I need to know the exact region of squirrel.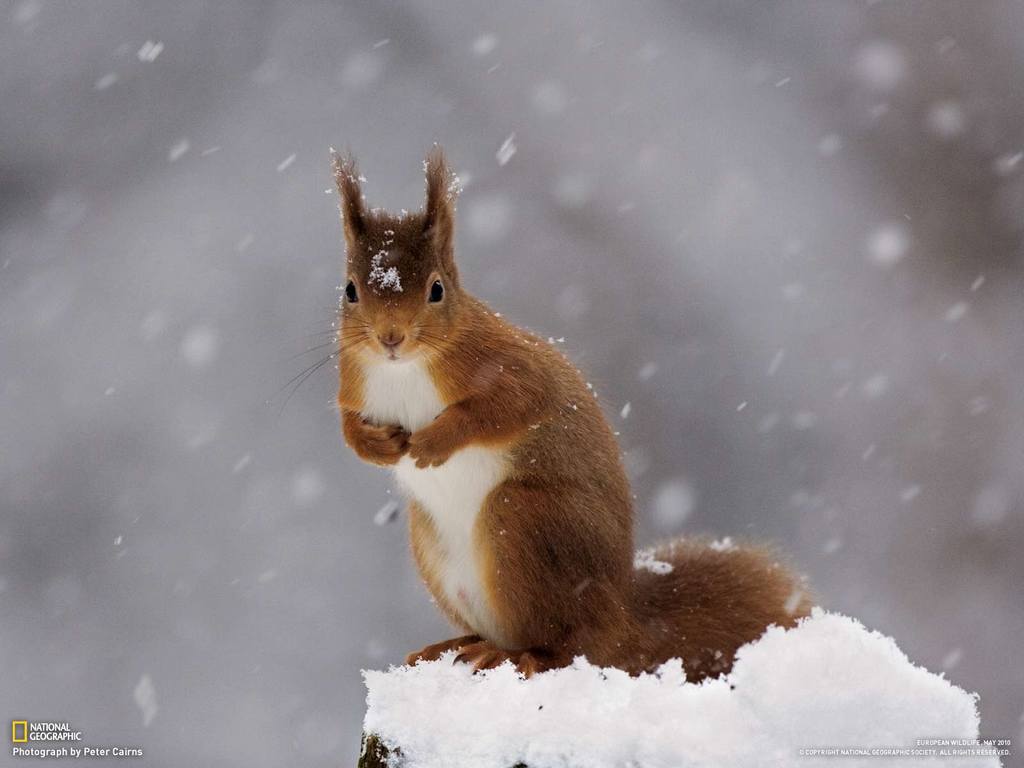
Region: BBox(298, 148, 840, 712).
